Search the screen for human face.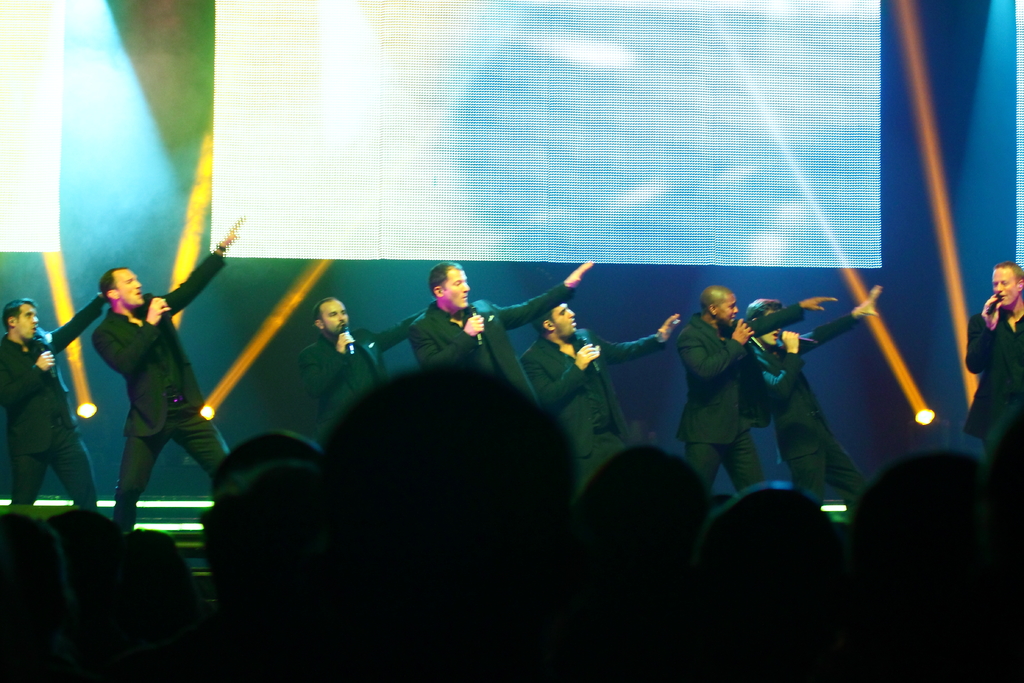
Found at rect(111, 272, 145, 304).
